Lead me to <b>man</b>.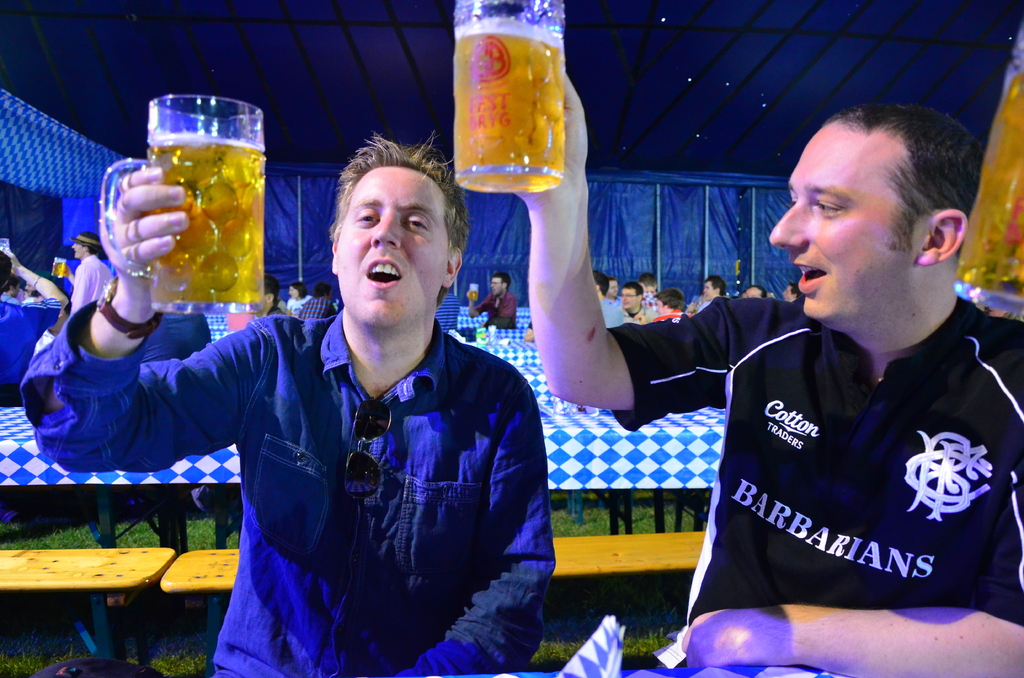
Lead to locate(0, 243, 69, 412).
